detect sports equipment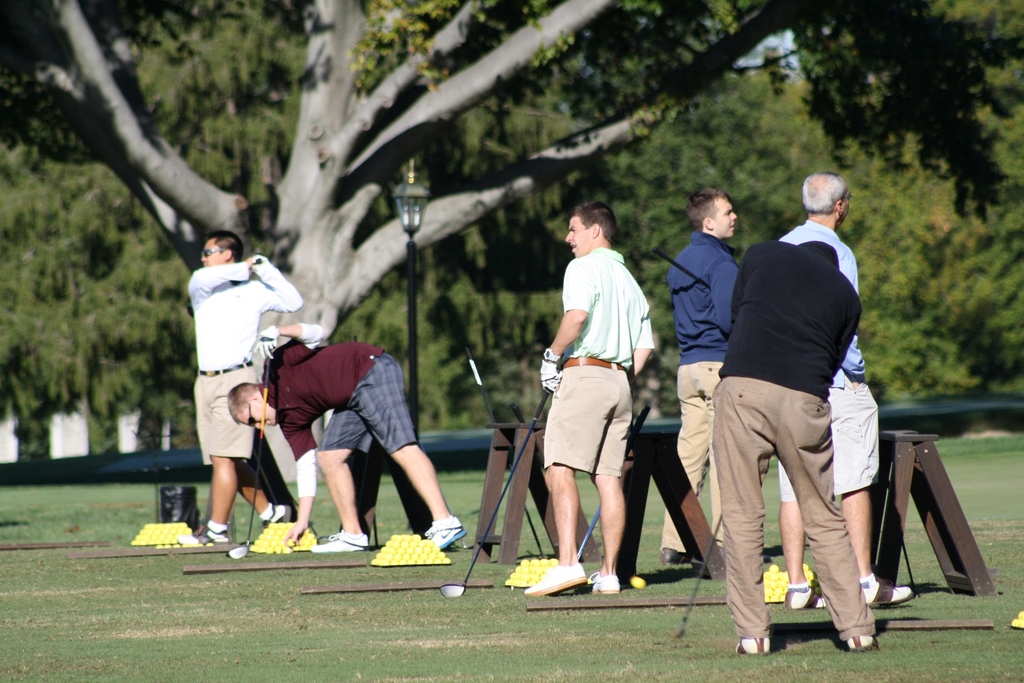
pyautogui.locateOnScreen(1008, 613, 1023, 630)
